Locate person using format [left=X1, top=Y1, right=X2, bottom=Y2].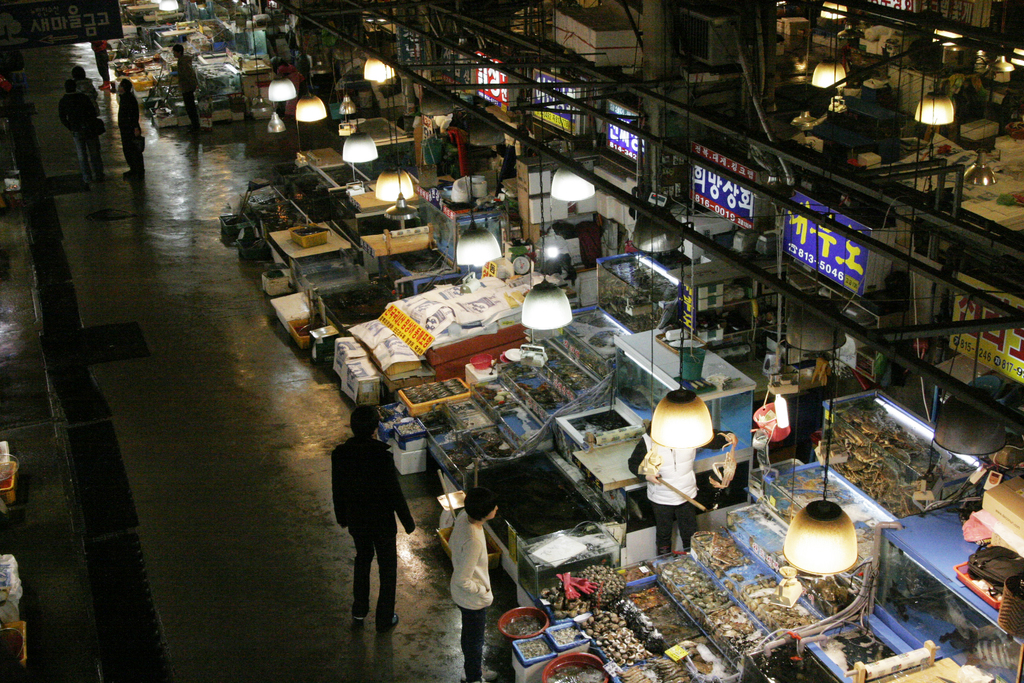
[left=170, top=47, right=198, bottom=130].
